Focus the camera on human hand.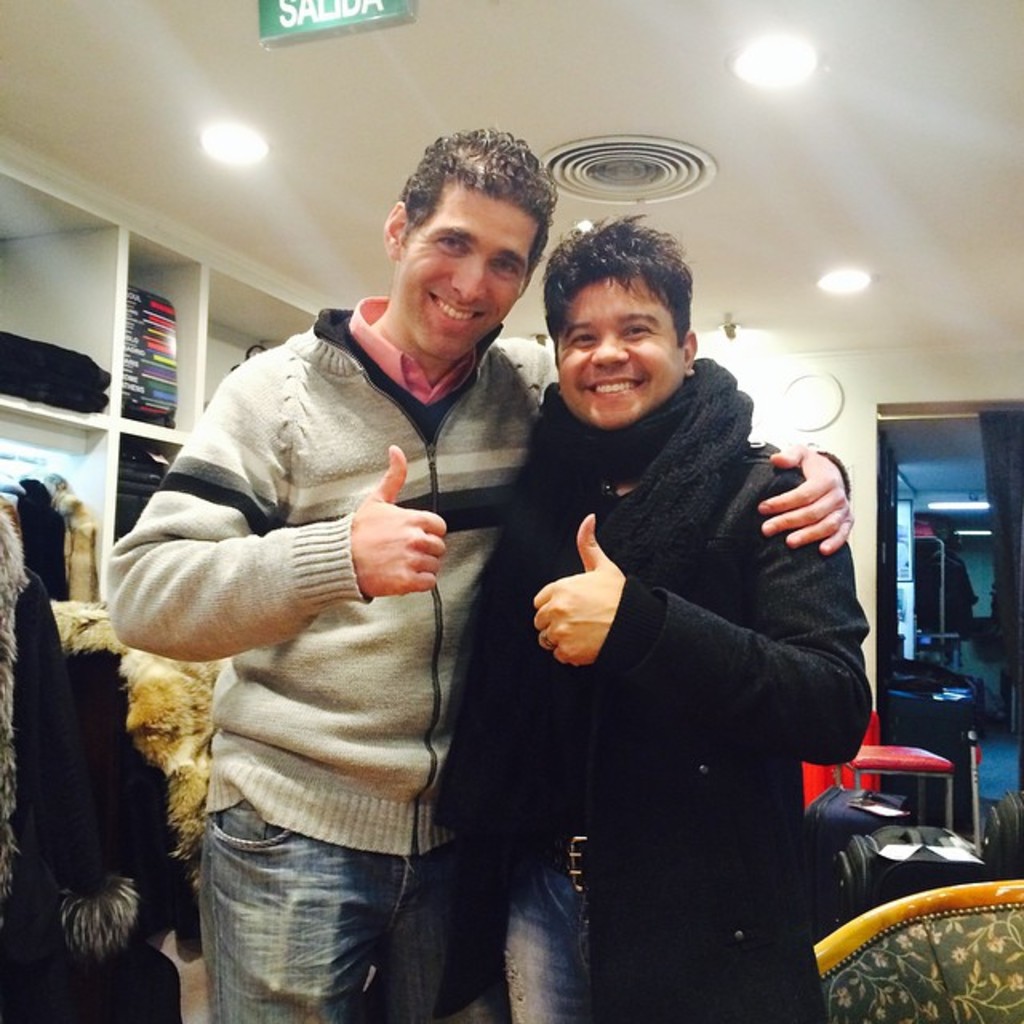
Focus region: [x1=752, y1=440, x2=856, y2=558].
